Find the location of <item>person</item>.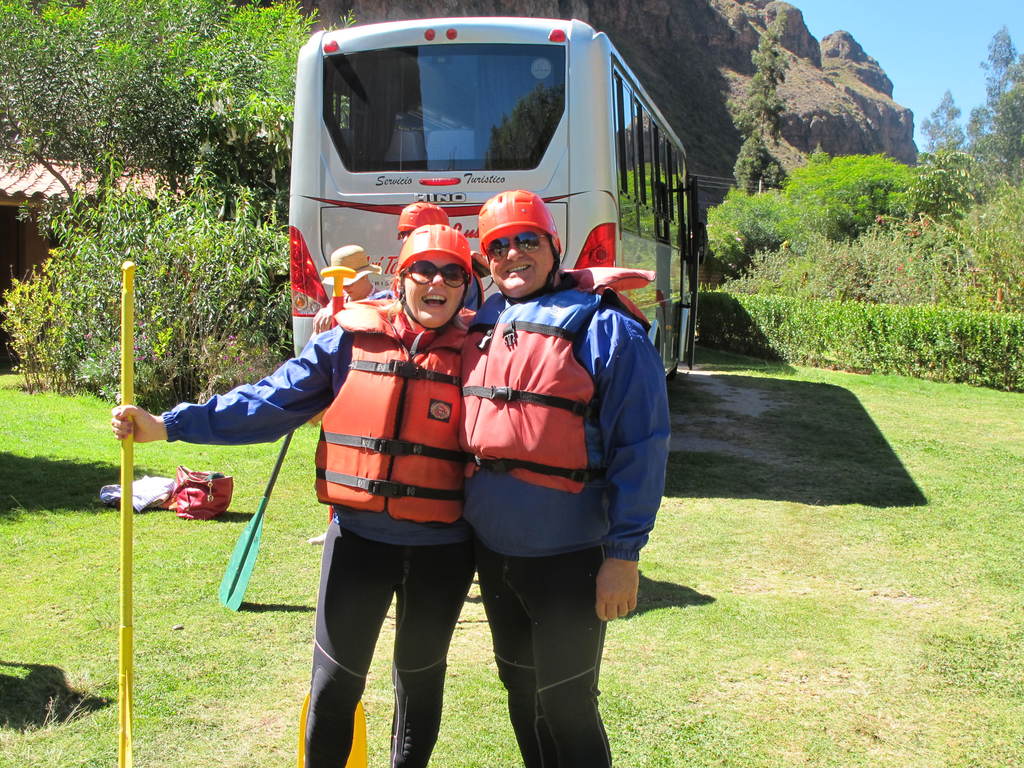
Location: bbox(341, 193, 513, 325).
